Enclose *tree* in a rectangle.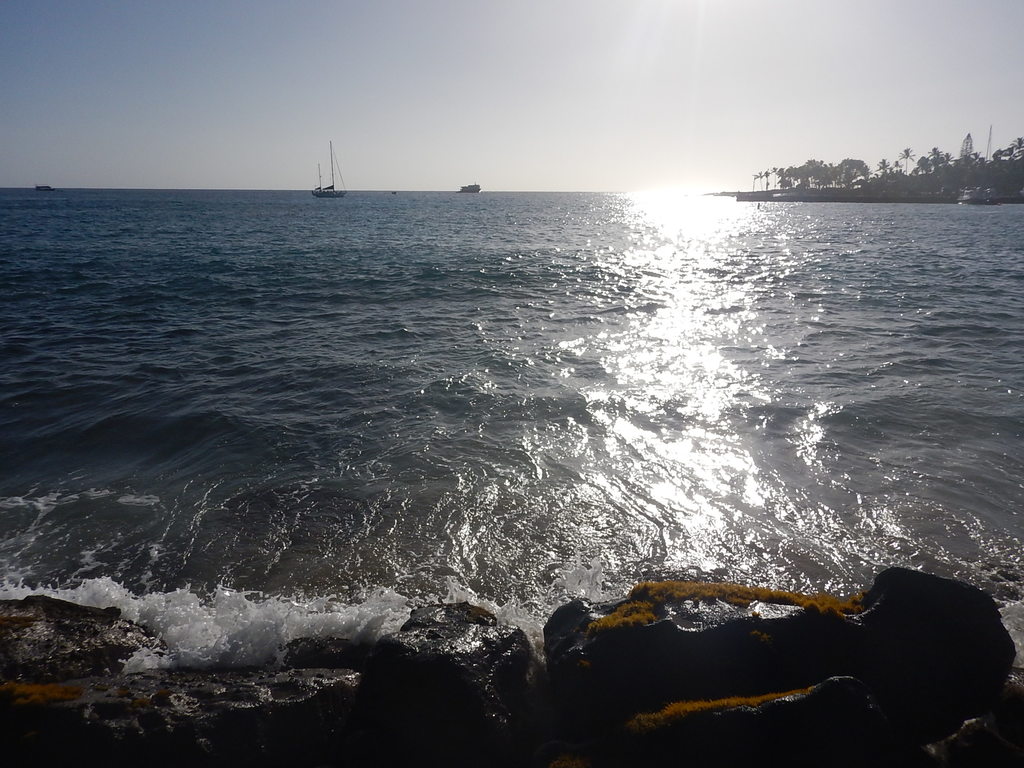
[995,129,1023,175].
